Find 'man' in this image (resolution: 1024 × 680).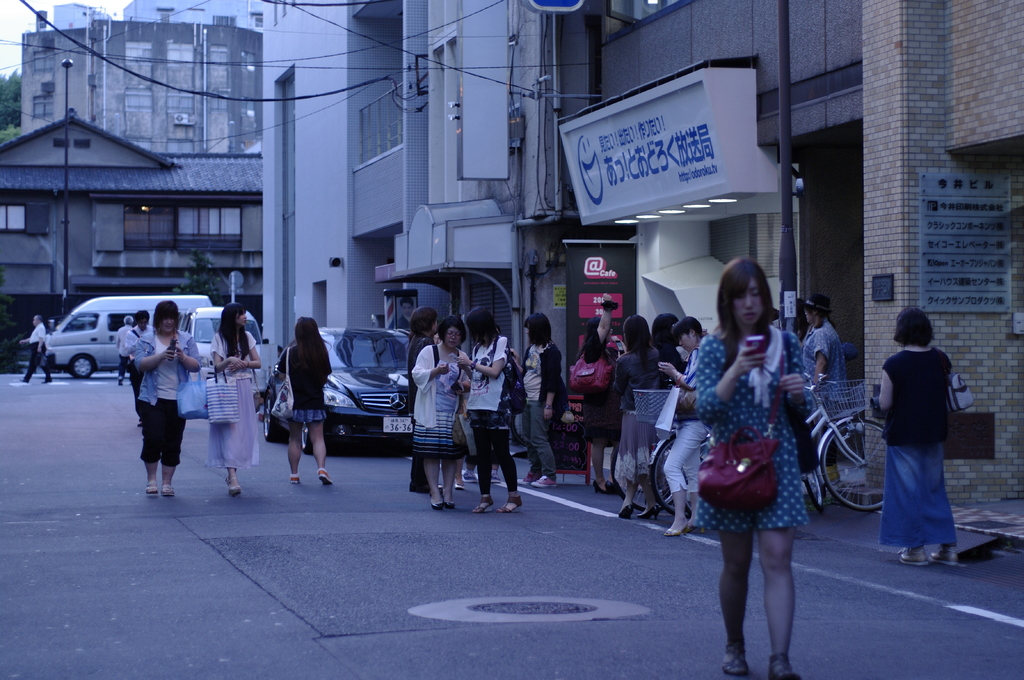
115/313/141/379.
